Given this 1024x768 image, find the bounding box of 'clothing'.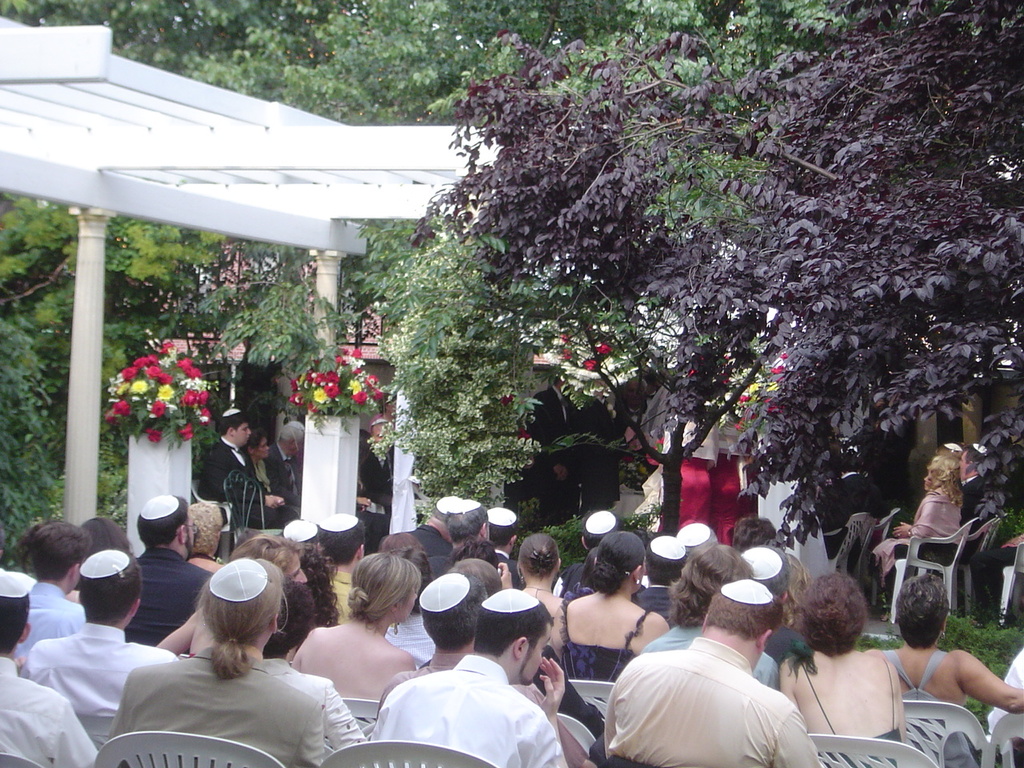
562 594 654 680.
